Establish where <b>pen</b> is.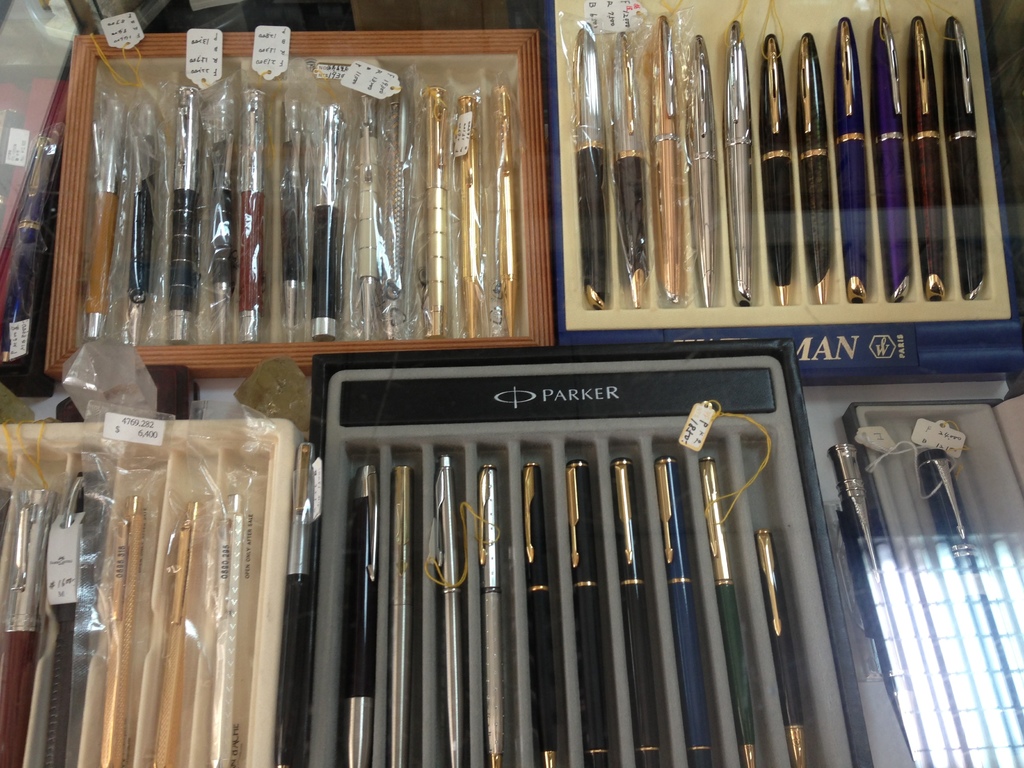
Established at 313, 108, 340, 341.
